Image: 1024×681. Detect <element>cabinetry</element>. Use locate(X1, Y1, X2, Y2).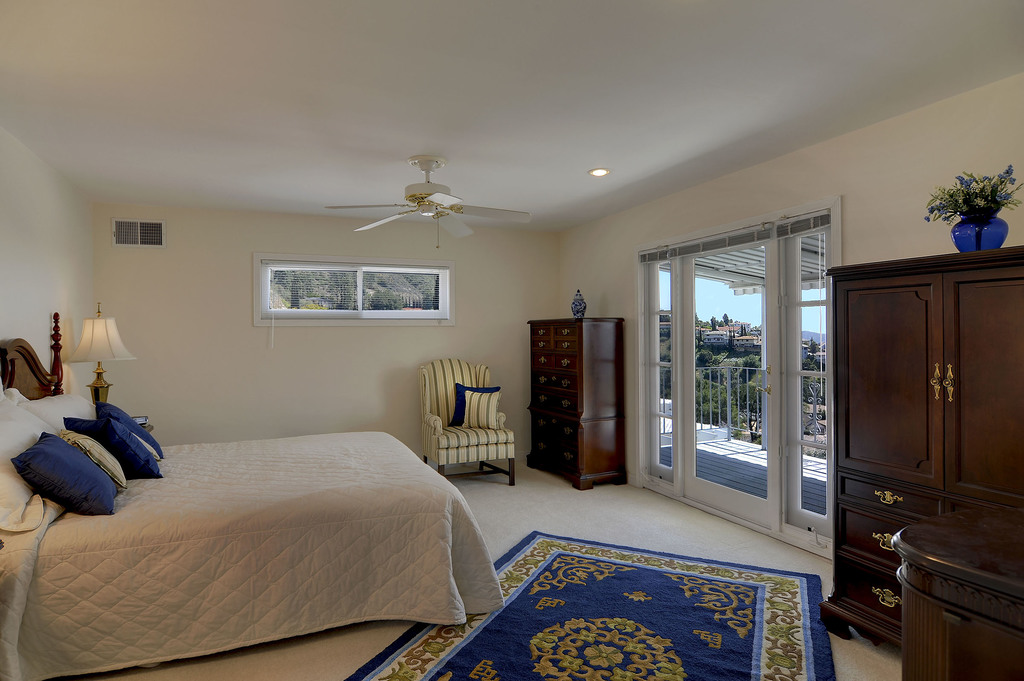
locate(940, 260, 1023, 493).
